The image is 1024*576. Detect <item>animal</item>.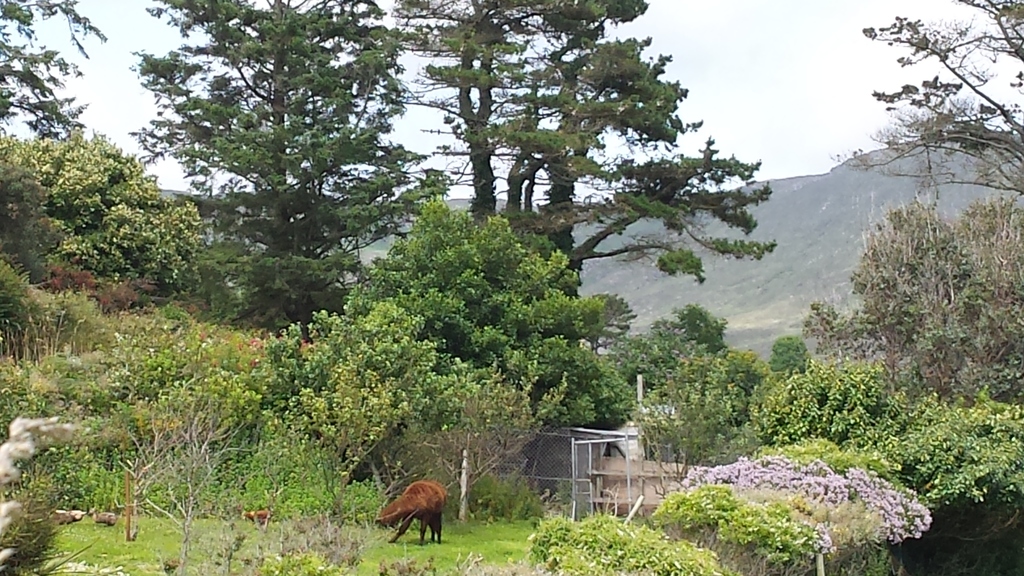
Detection: bbox=[238, 513, 267, 527].
